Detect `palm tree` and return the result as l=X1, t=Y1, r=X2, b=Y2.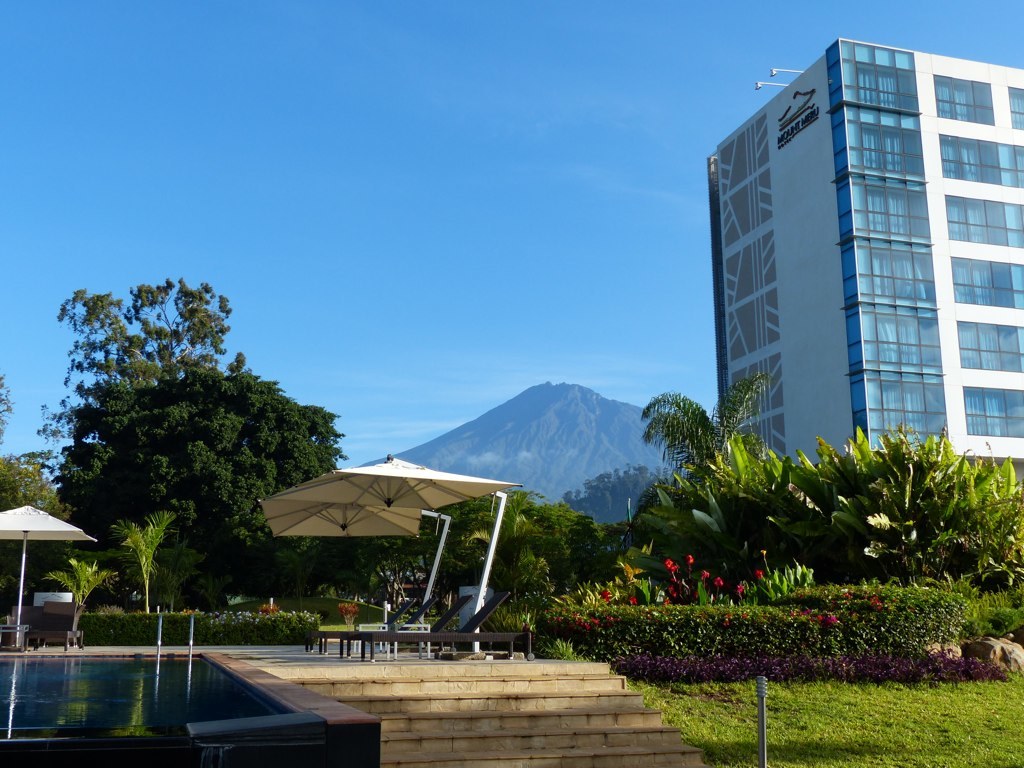
l=628, t=395, r=807, b=523.
